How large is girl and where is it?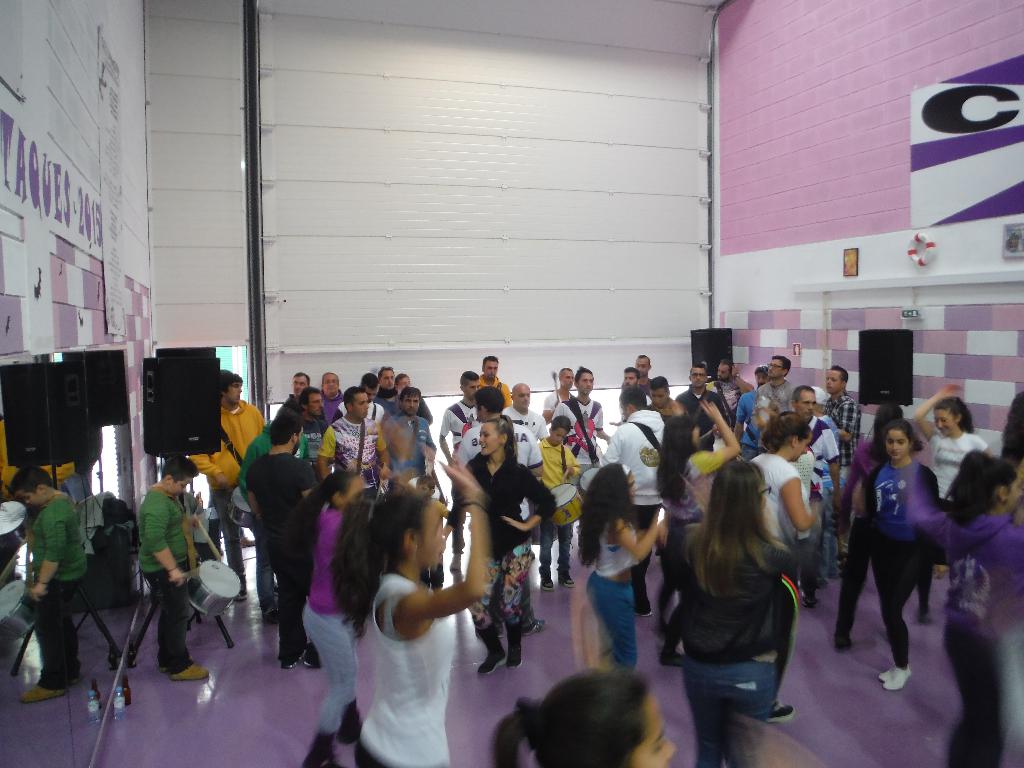
Bounding box: pyautogui.locateOnScreen(751, 413, 822, 562).
